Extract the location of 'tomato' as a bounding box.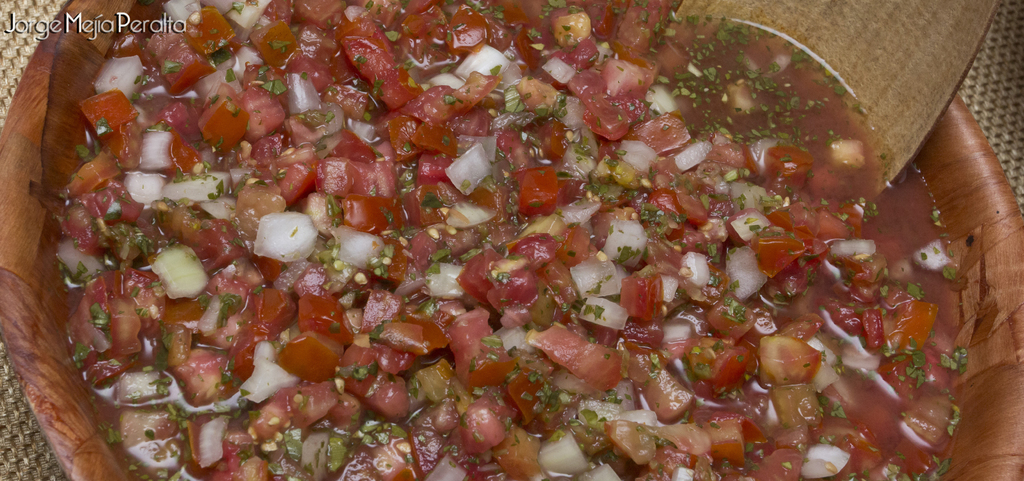
select_region(276, 158, 308, 203).
